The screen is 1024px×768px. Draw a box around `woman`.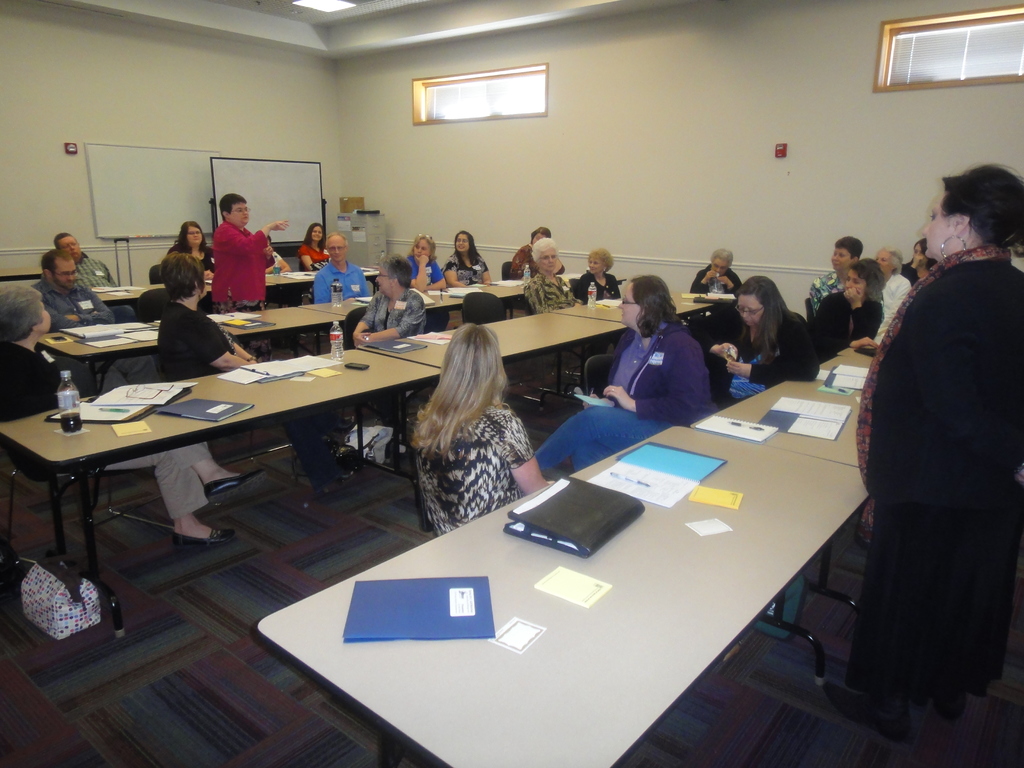
pyautogui.locateOnScreen(856, 163, 1023, 712).
